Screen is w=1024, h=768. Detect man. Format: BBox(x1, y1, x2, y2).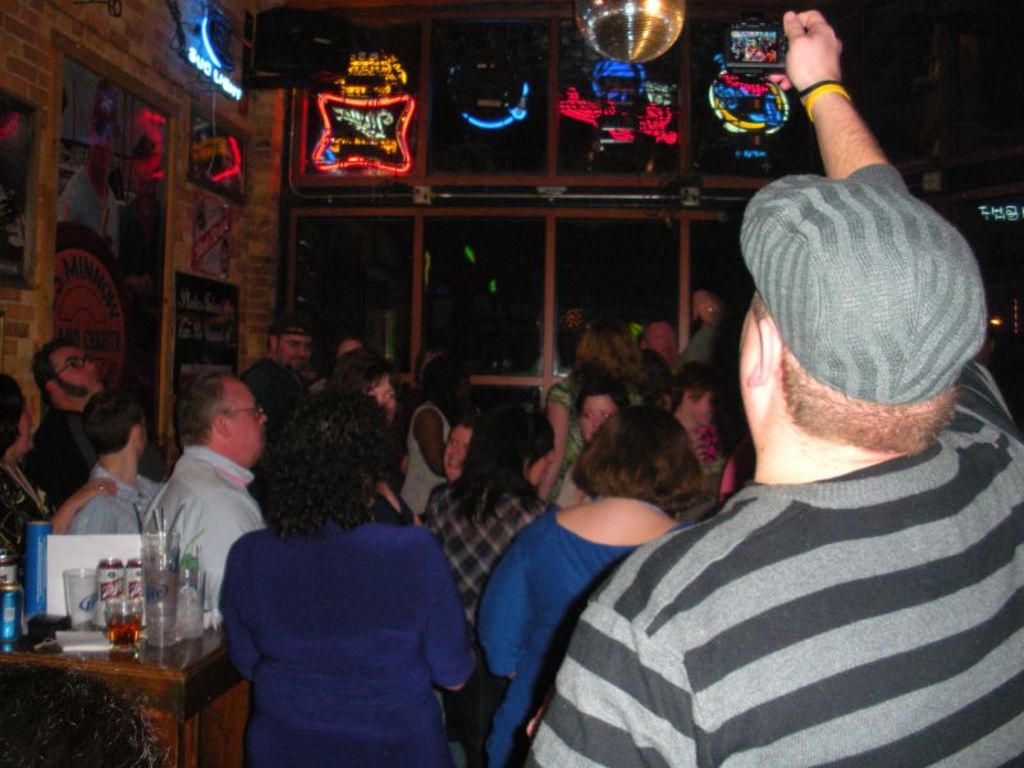
BBox(17, 335, 116, 508).
